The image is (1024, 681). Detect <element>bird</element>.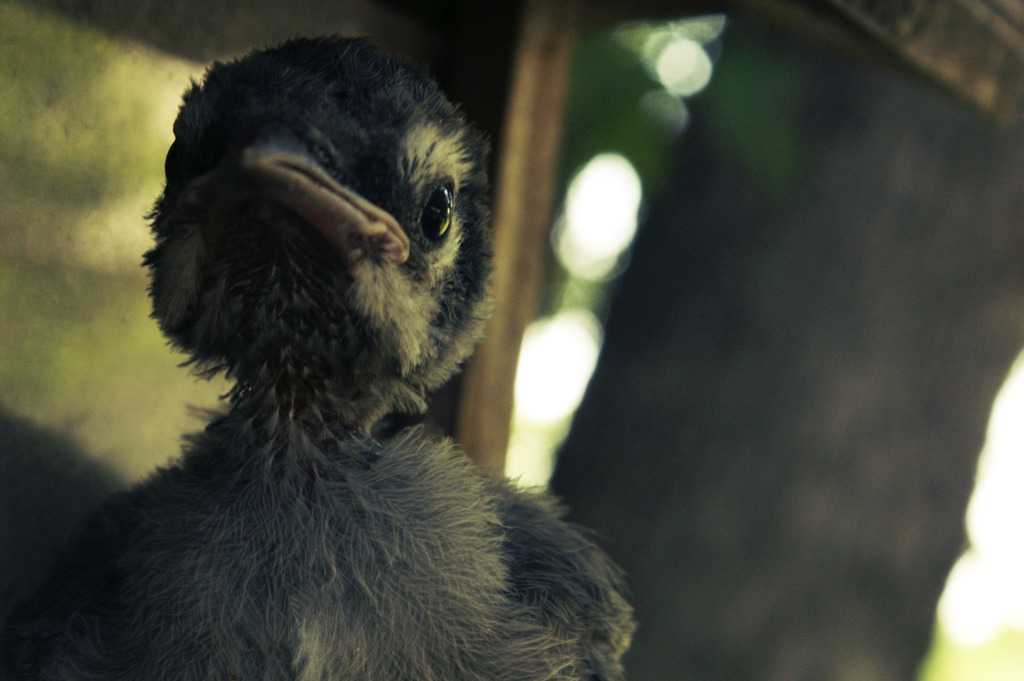
Detection: select_region(20, 33, 650, 680).
